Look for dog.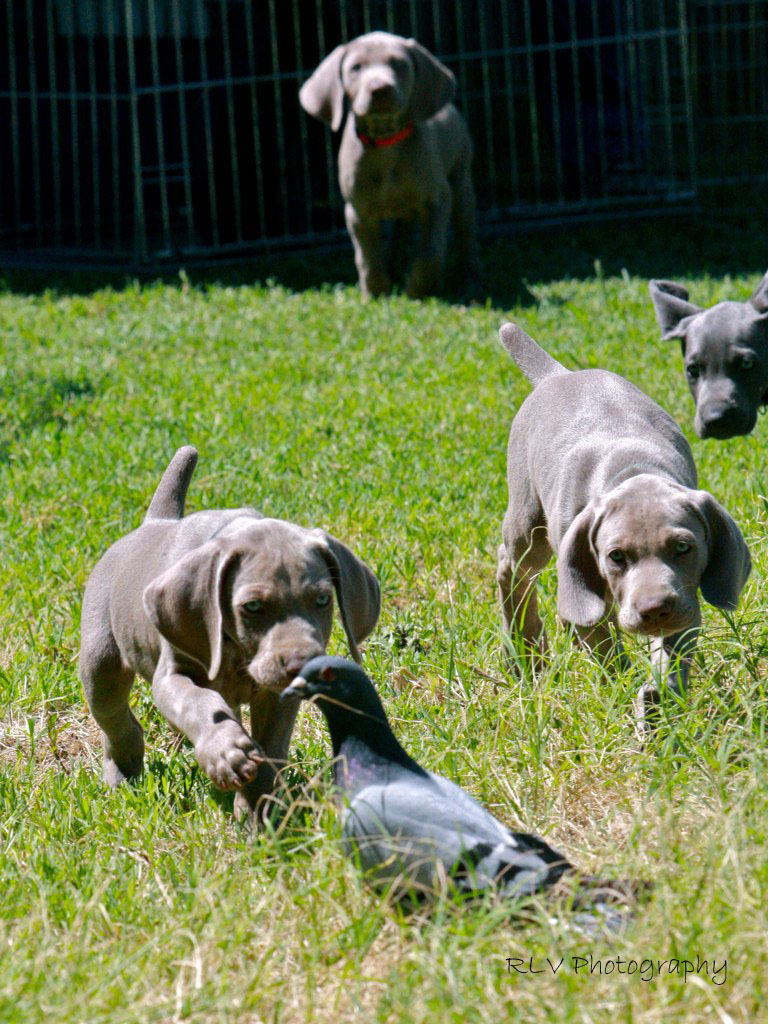
Found: rect(298, 34, 481, 298).
